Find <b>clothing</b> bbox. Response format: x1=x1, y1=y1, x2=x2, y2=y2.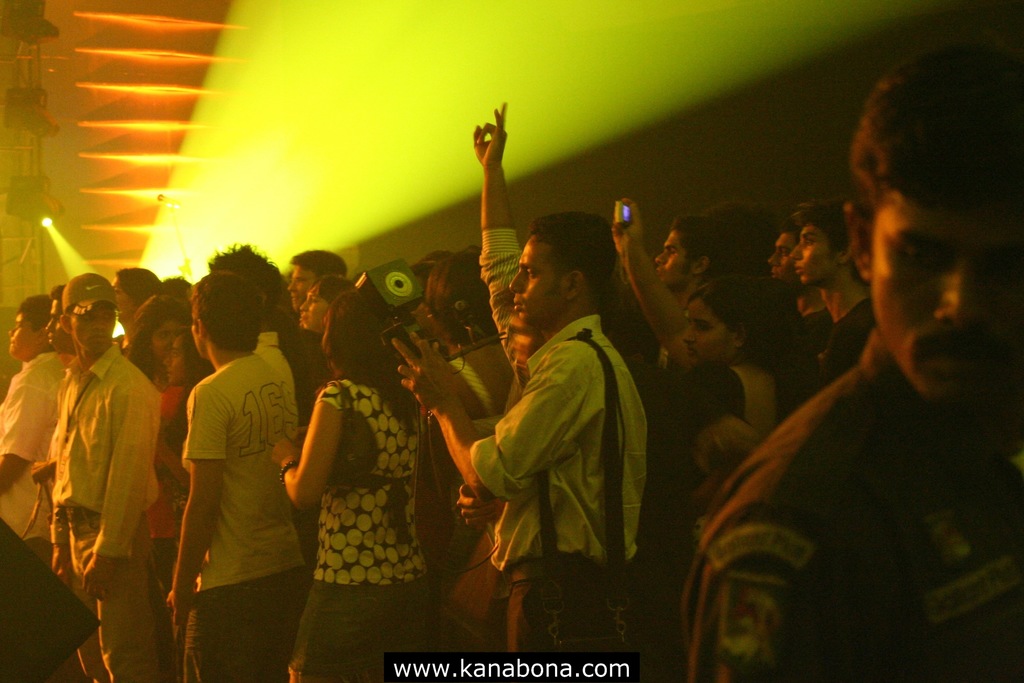
x1=798, y1=306, x2=837, y2=407.
